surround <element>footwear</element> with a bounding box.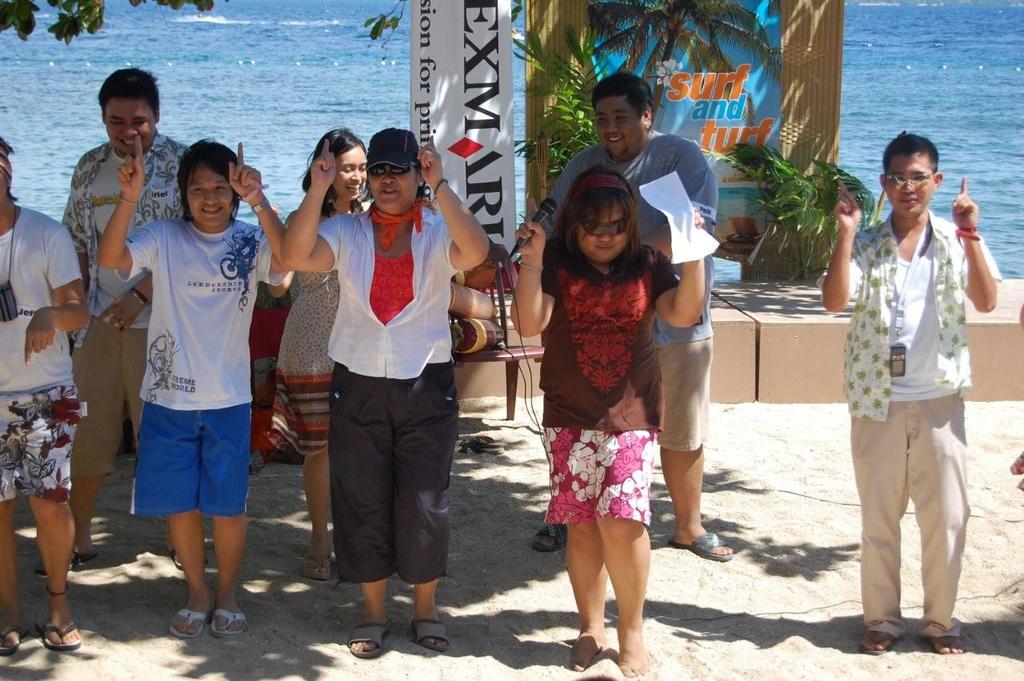
(165,539,212,571).
